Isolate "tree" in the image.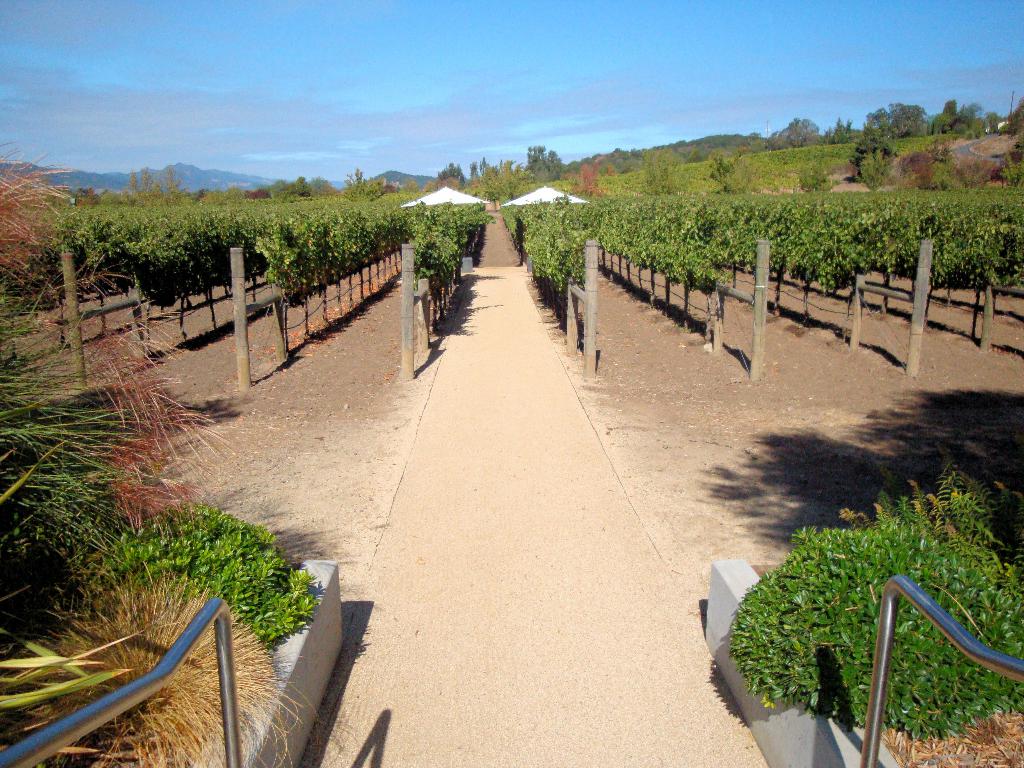
Isolated region: l=703, t=147, r=748, b=191.
